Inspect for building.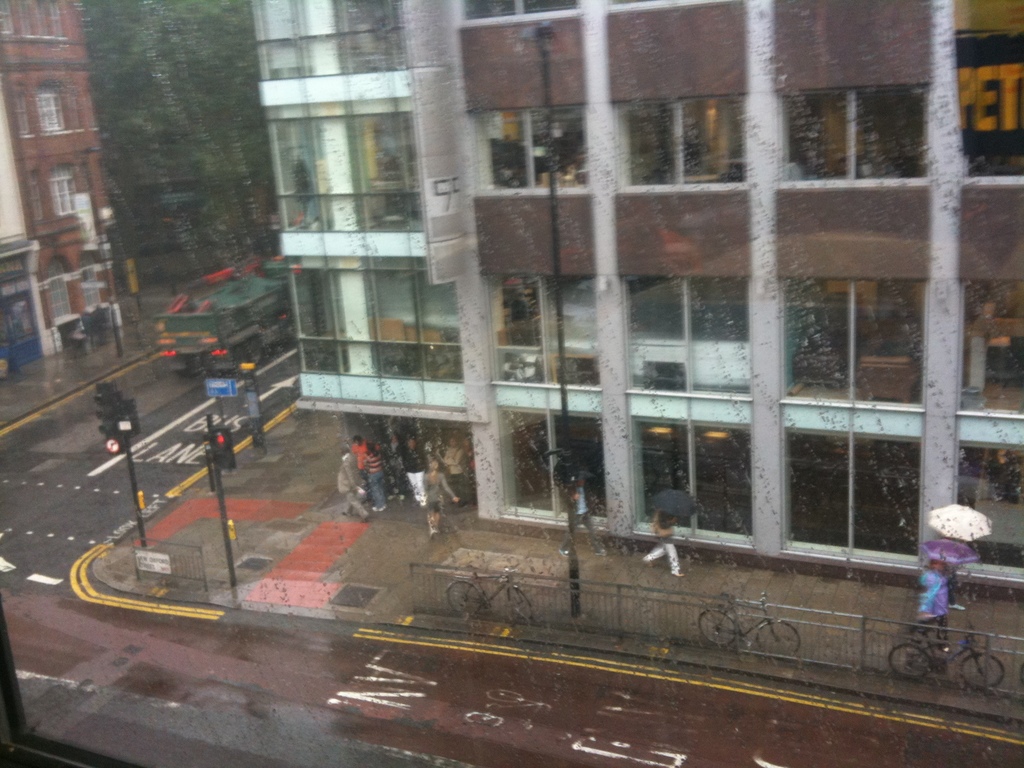
Inspection: region(0, 0, 120, 377).
